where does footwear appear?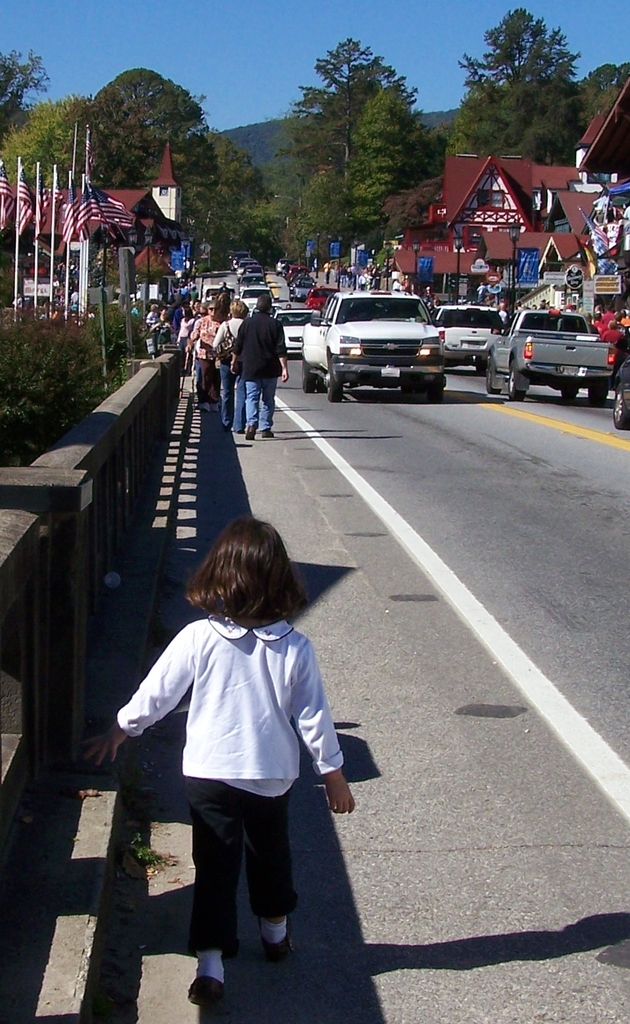
Appears at bbox=(260, 428, 274, 436).
